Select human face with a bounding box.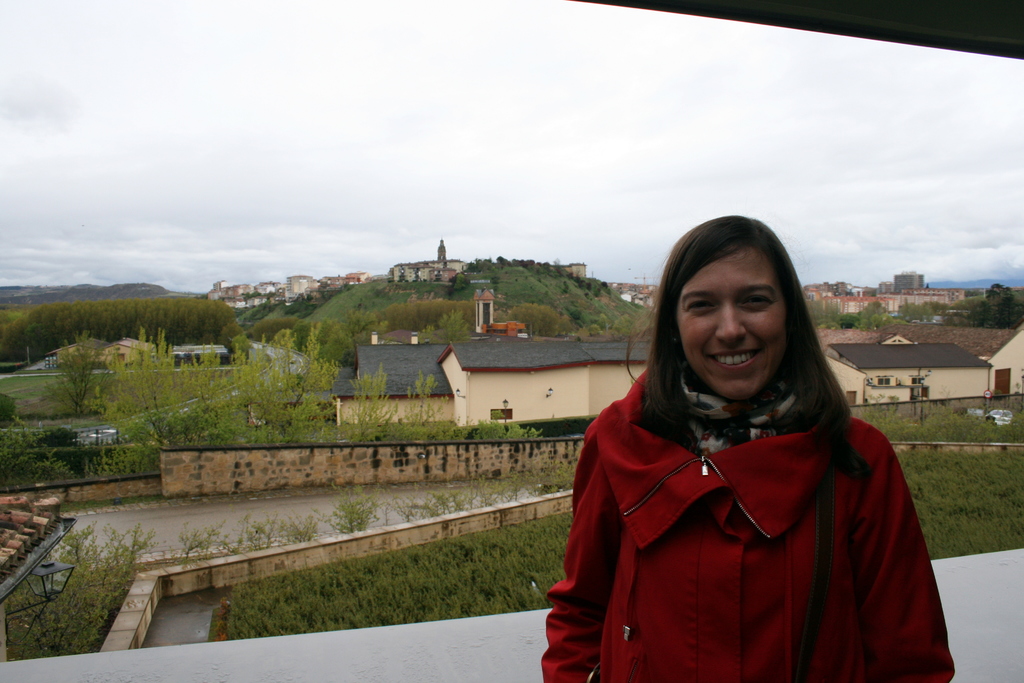
crop(689, 254, 787, 391).
